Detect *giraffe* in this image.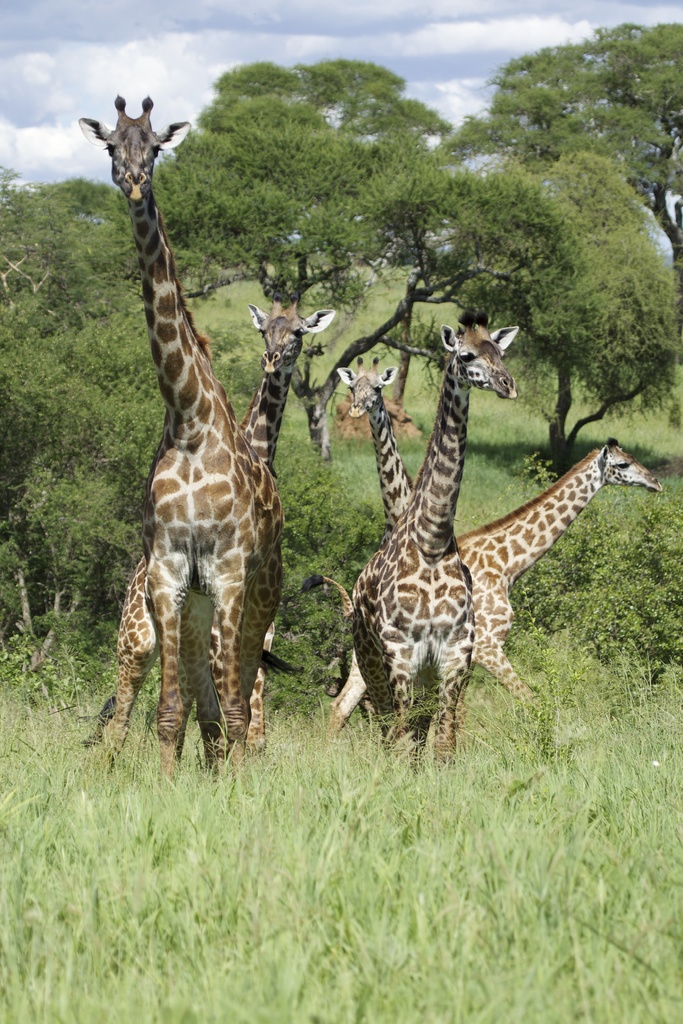
Detection: 98, 290, 340, 760.
